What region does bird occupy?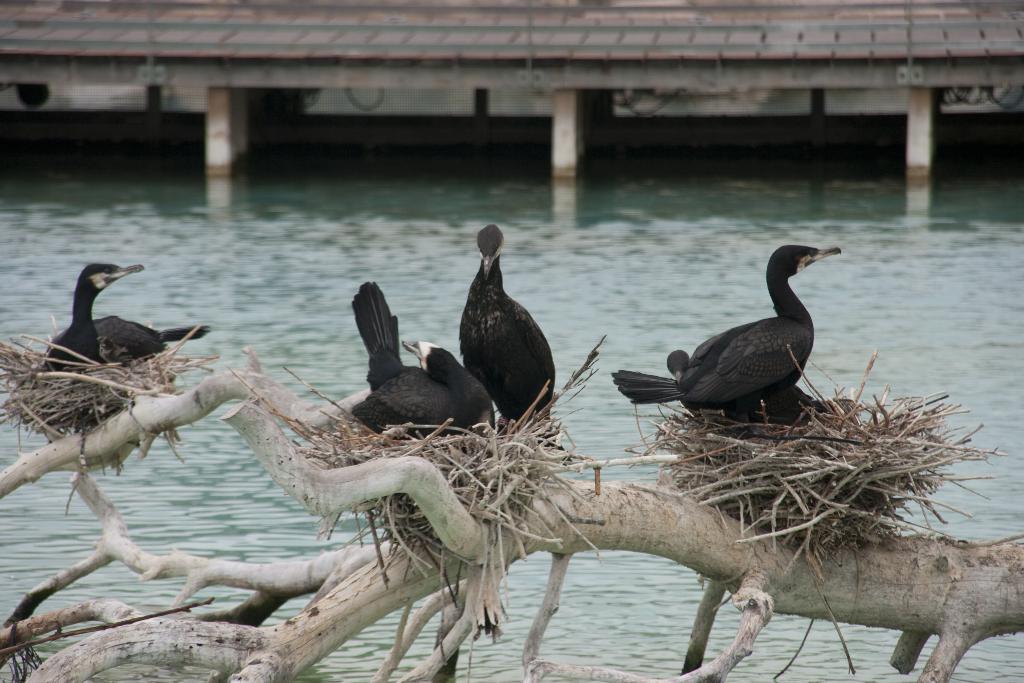
349 283 502 447.
